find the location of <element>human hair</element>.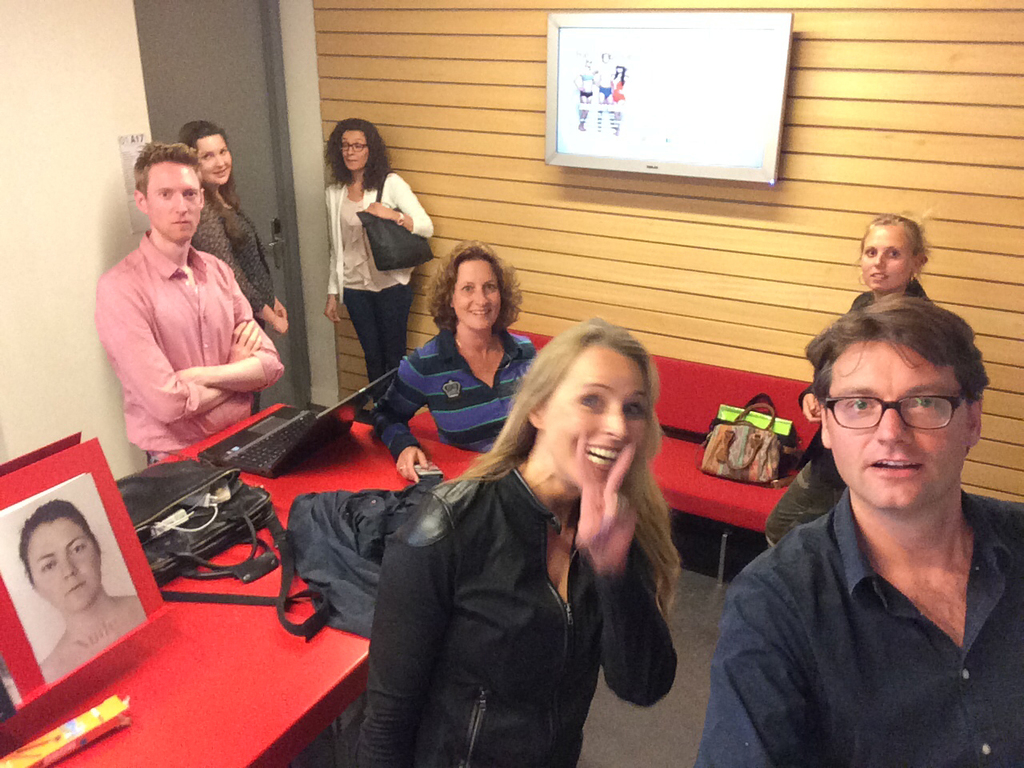
Location: Rect(16, 498, 90, 578).
